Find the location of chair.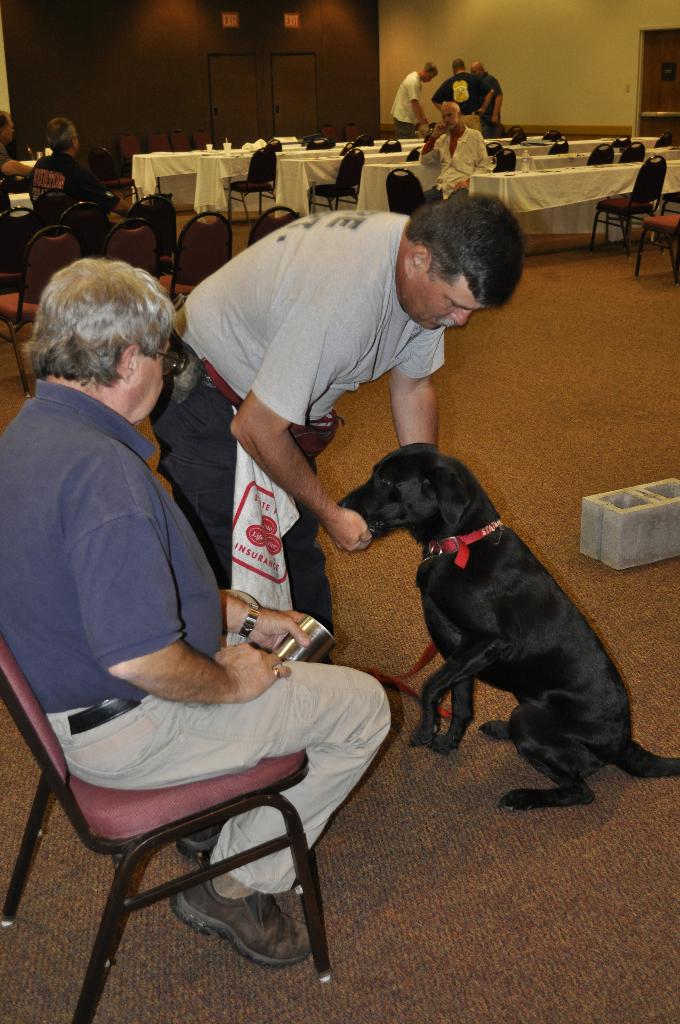
Location: (left=542, top=129, right=569, bottom=140).
